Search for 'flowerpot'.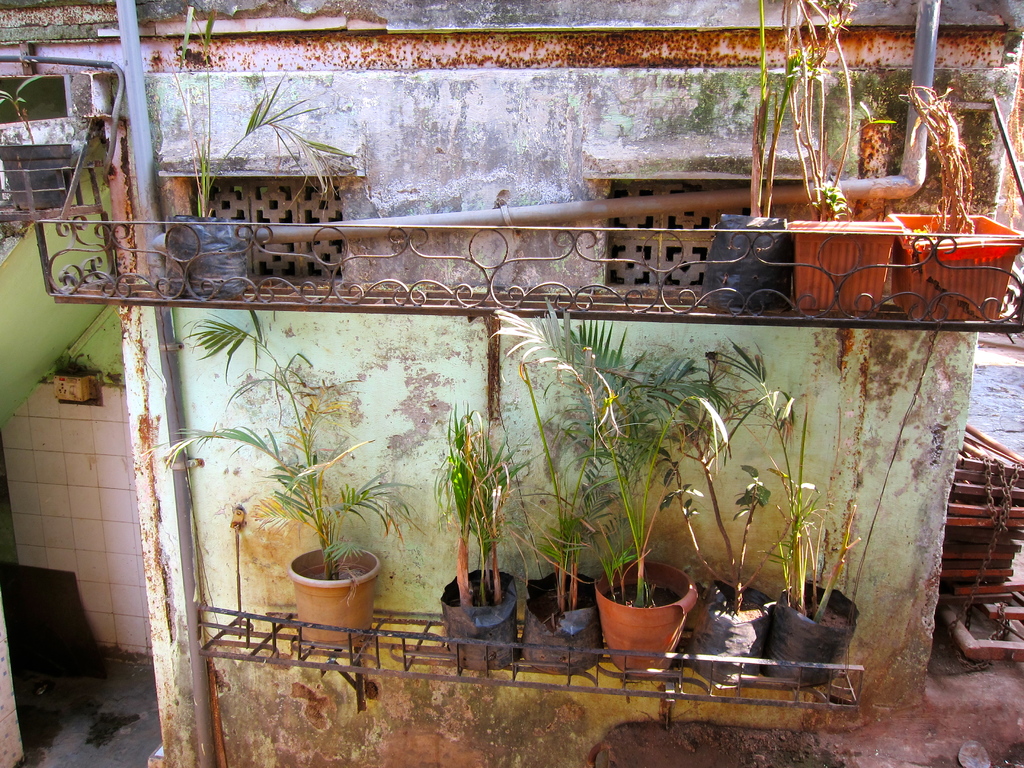
Found at [x1=591, y1=582, x2=687, y2=666].
